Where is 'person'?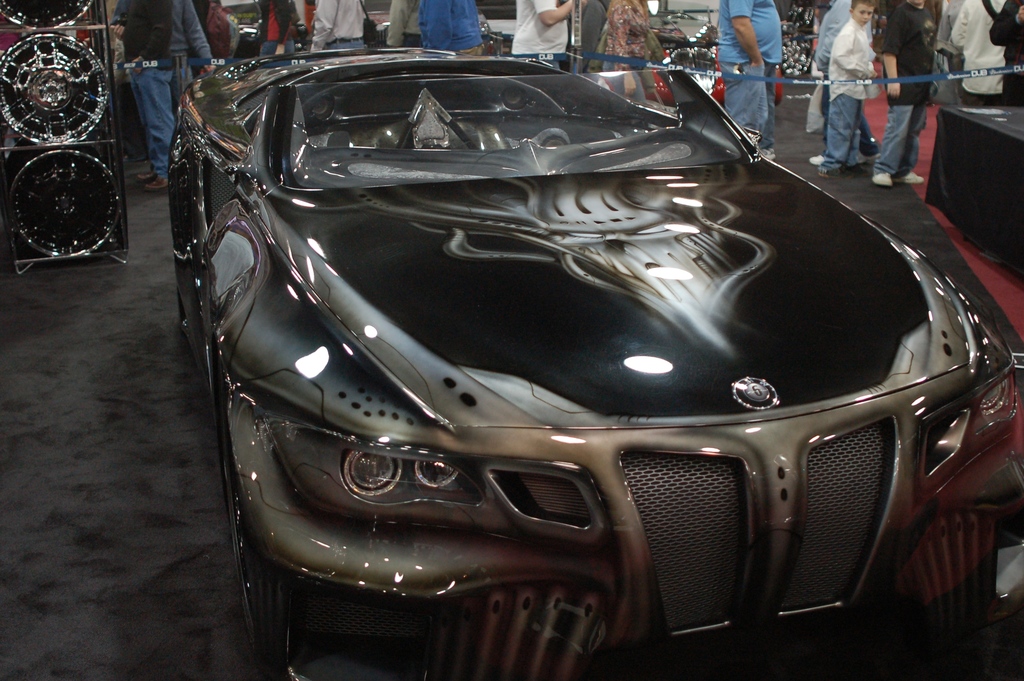
(x1=107, y1=0, x2=178, y2=197).
